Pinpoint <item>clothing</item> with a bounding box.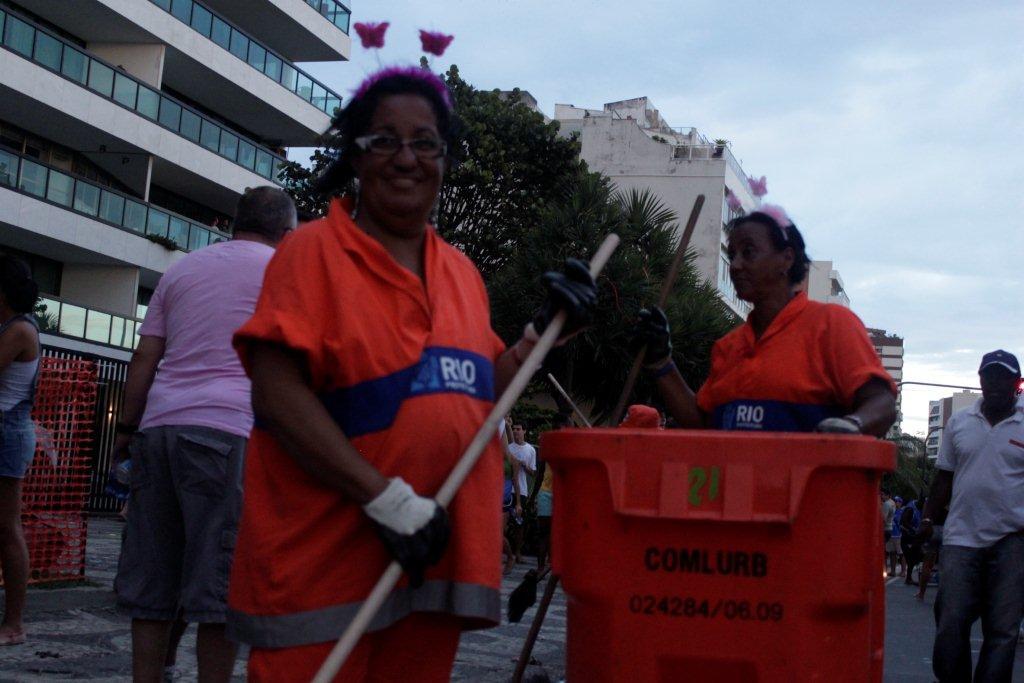
<box>886,494,889,538</box>.
